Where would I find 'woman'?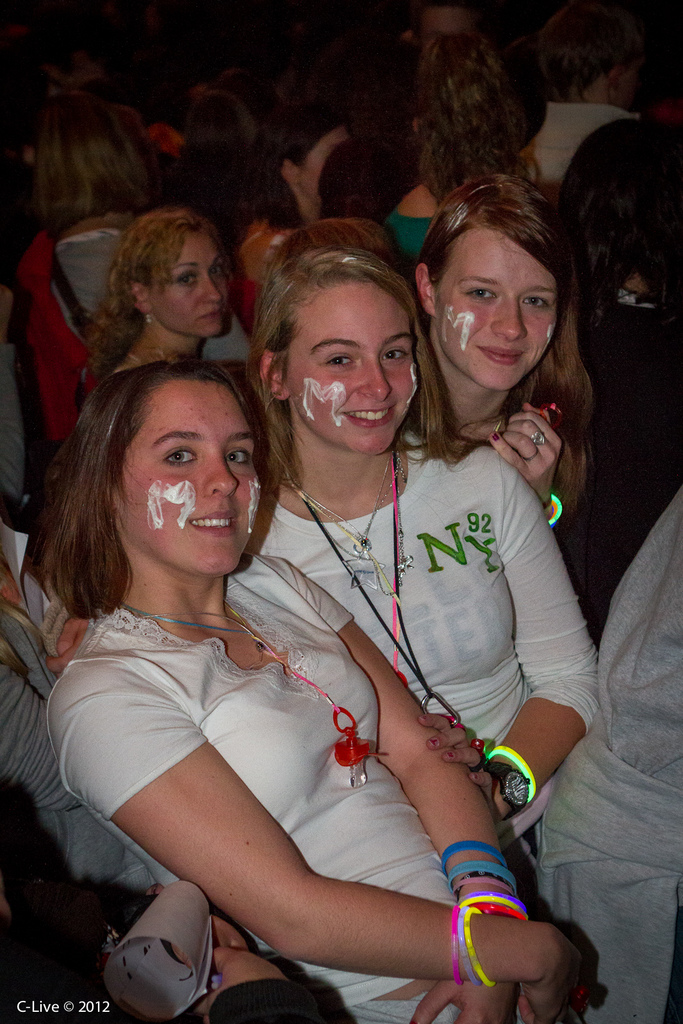
At [80,204,236,383].
